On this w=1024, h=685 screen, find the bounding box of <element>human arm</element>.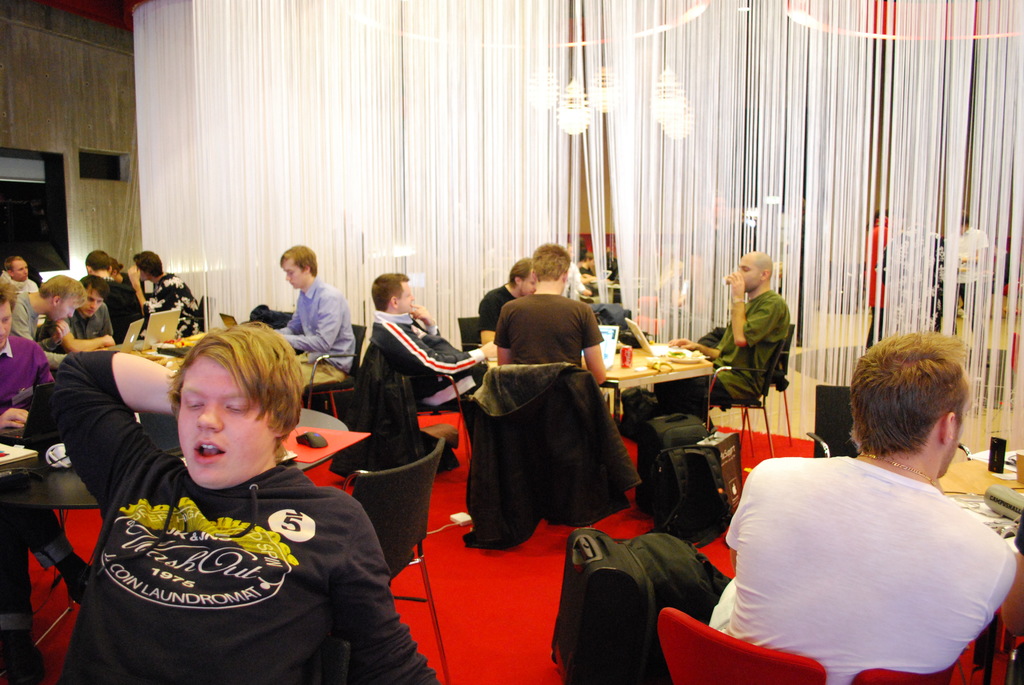
Bounding box: (670,338,726,358).
